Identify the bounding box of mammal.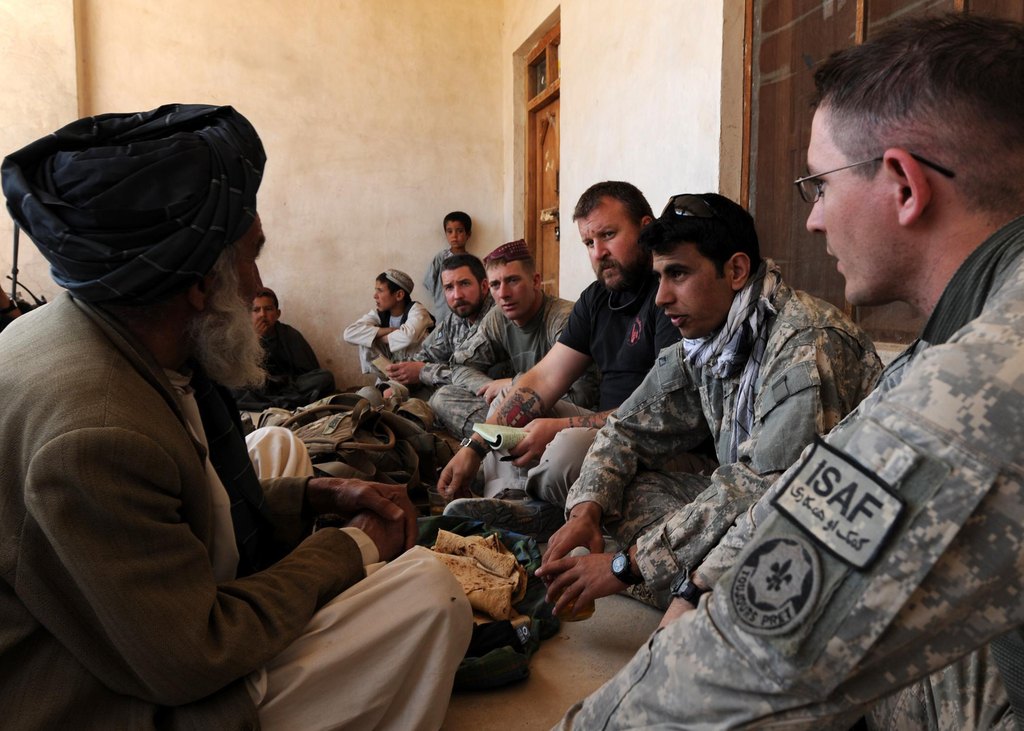
x1=423, y1=211, x2=474, y2=327.
